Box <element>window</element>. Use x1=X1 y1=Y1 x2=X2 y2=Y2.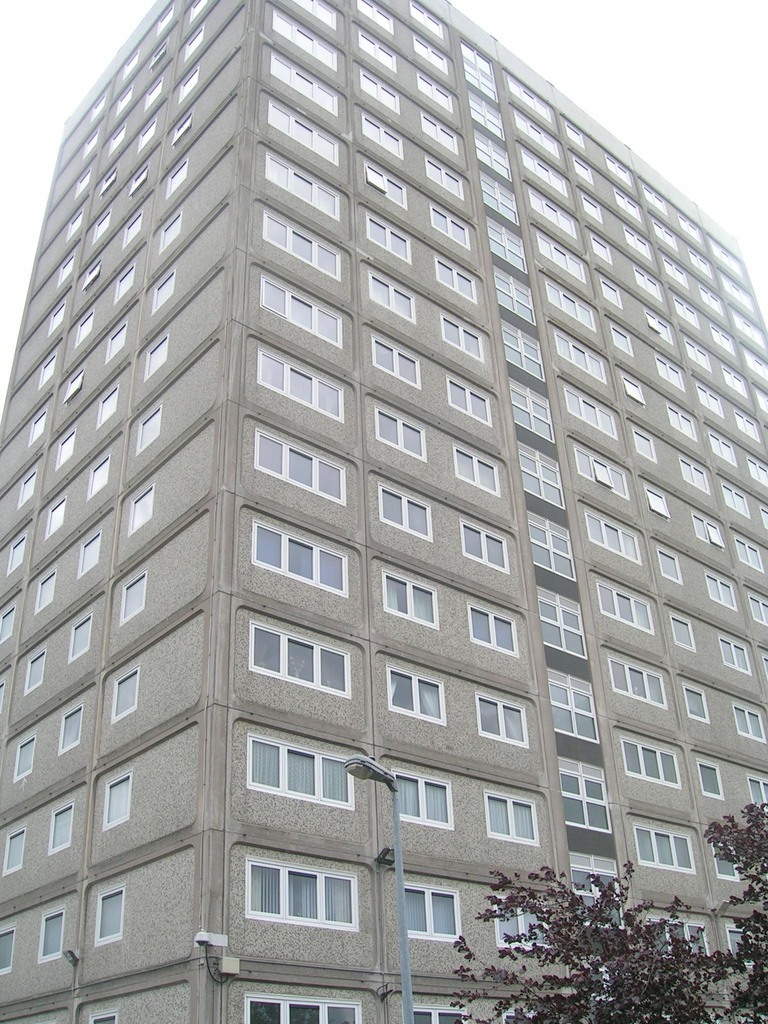
x1=744 y1=443 x2=764 y2=485.
